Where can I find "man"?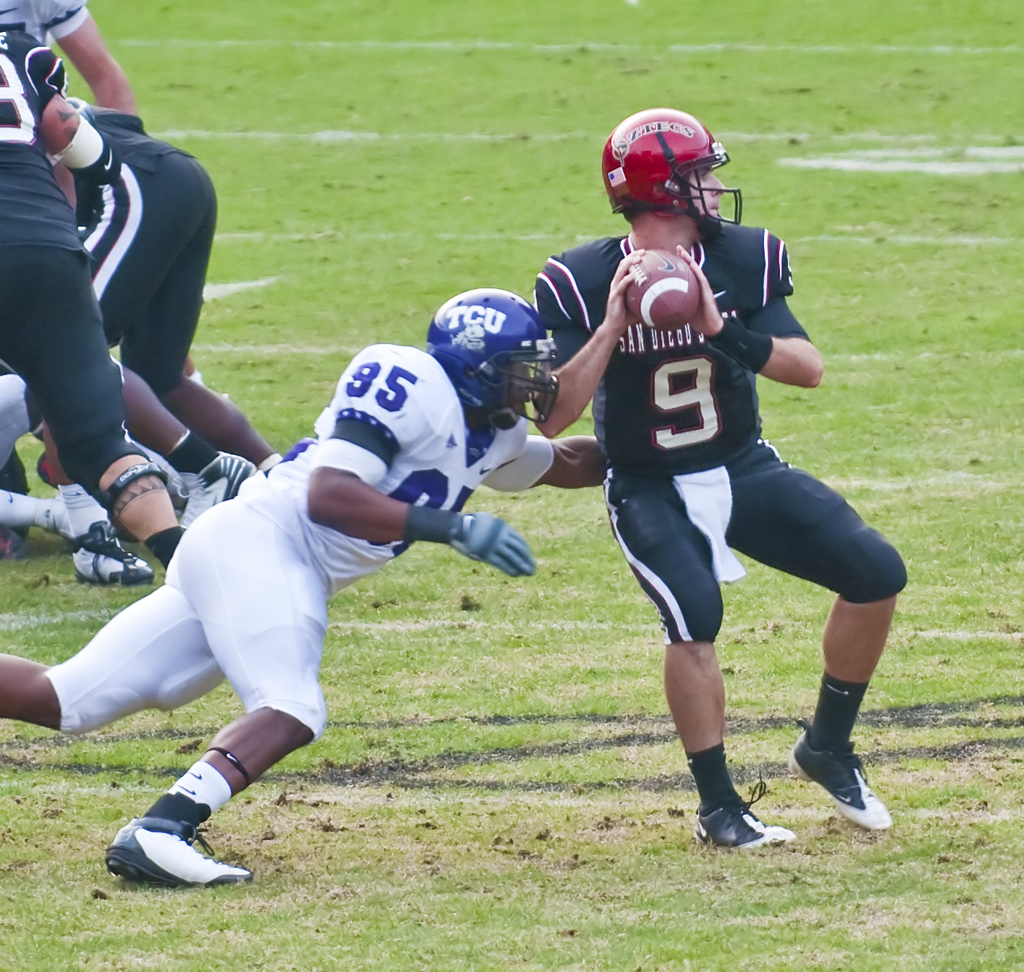
You can find it at <box>0,285,608,887</box>.
